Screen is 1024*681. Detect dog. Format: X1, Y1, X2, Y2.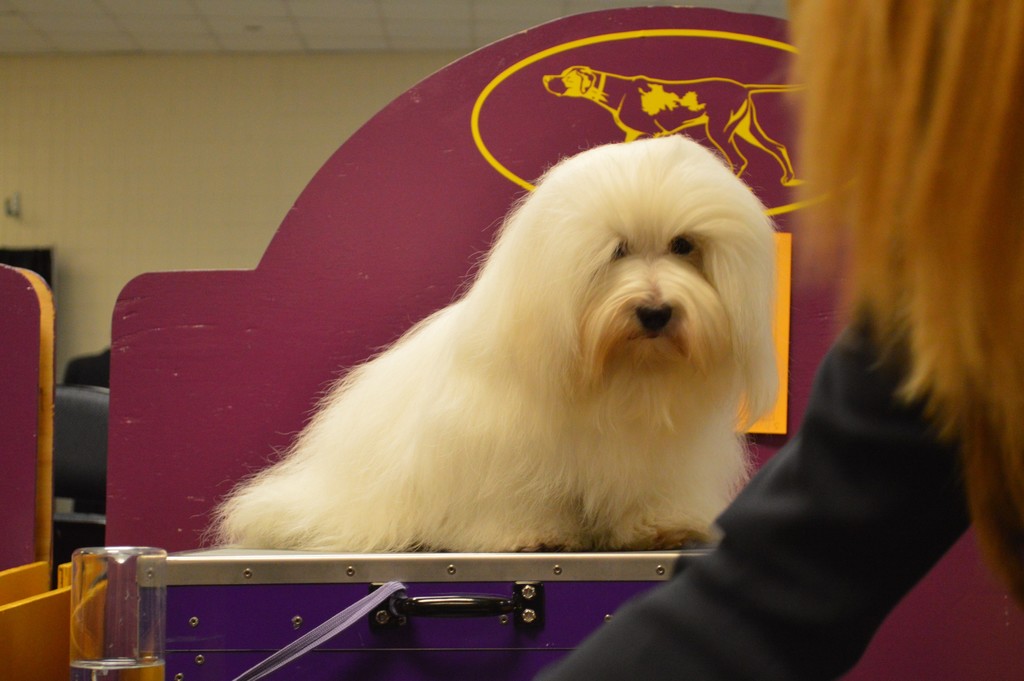
211, 136, 780, 556.
